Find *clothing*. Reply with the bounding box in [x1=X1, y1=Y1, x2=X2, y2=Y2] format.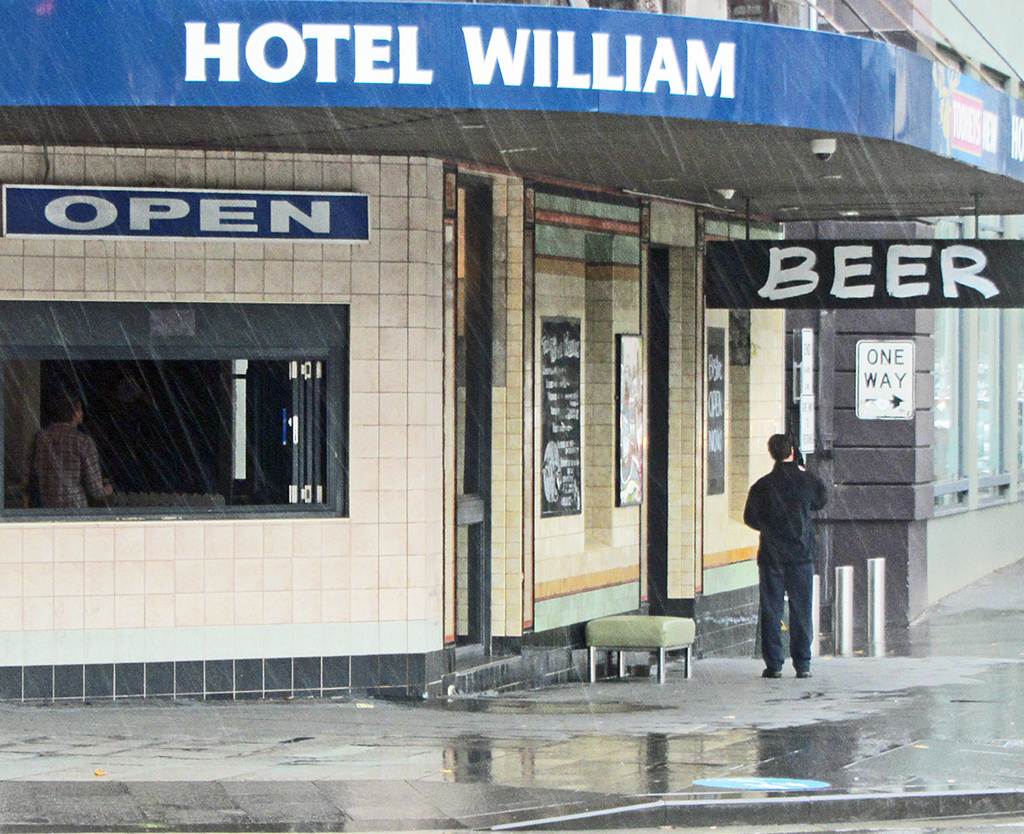
[x1=742, y1=459, x2=832, y2=670].
